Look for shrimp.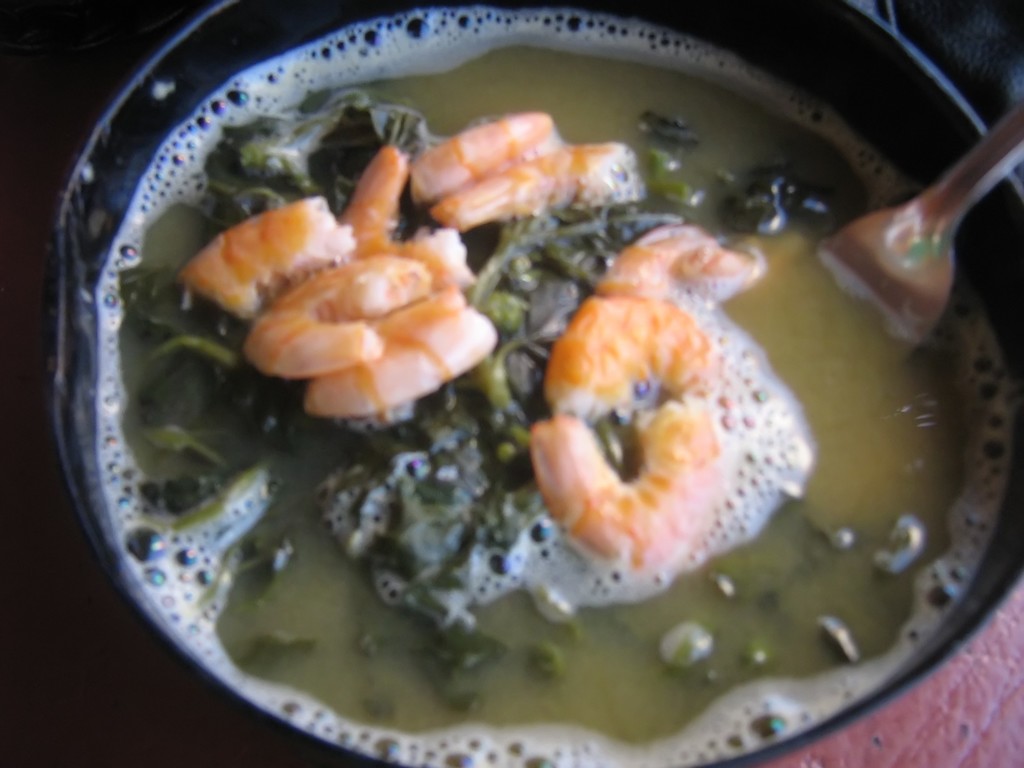
Found: (300, 285, 492, 417).
